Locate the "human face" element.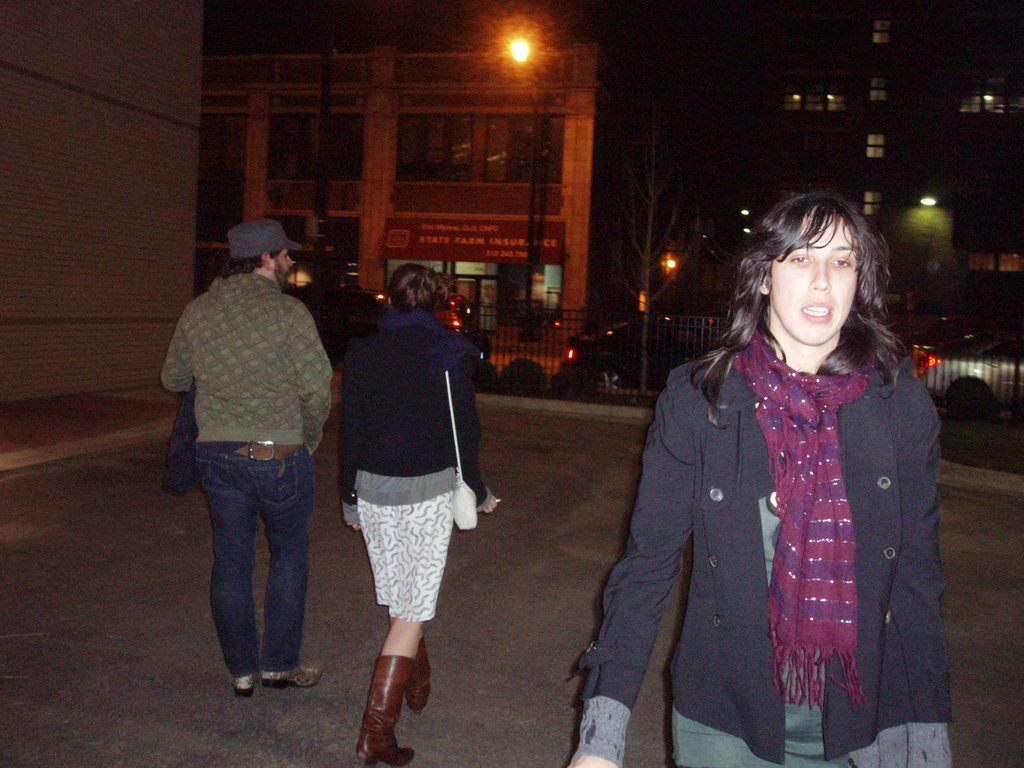
Element bbox: region(768, 212, 859, 344).
